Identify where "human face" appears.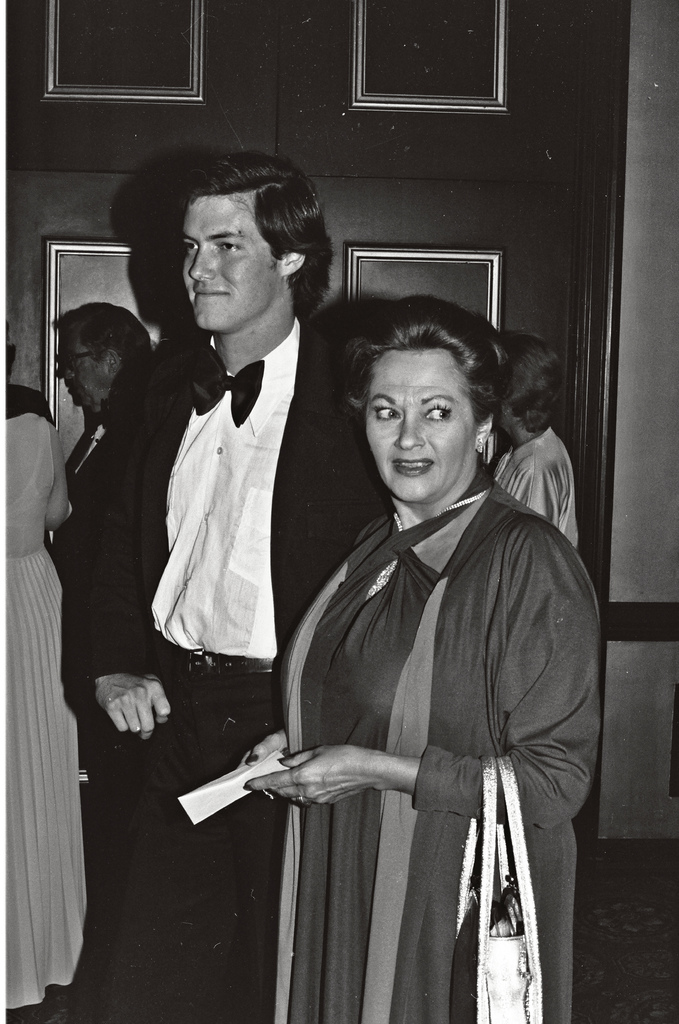
Appears at bbox=[185, 195, 267, 330].
